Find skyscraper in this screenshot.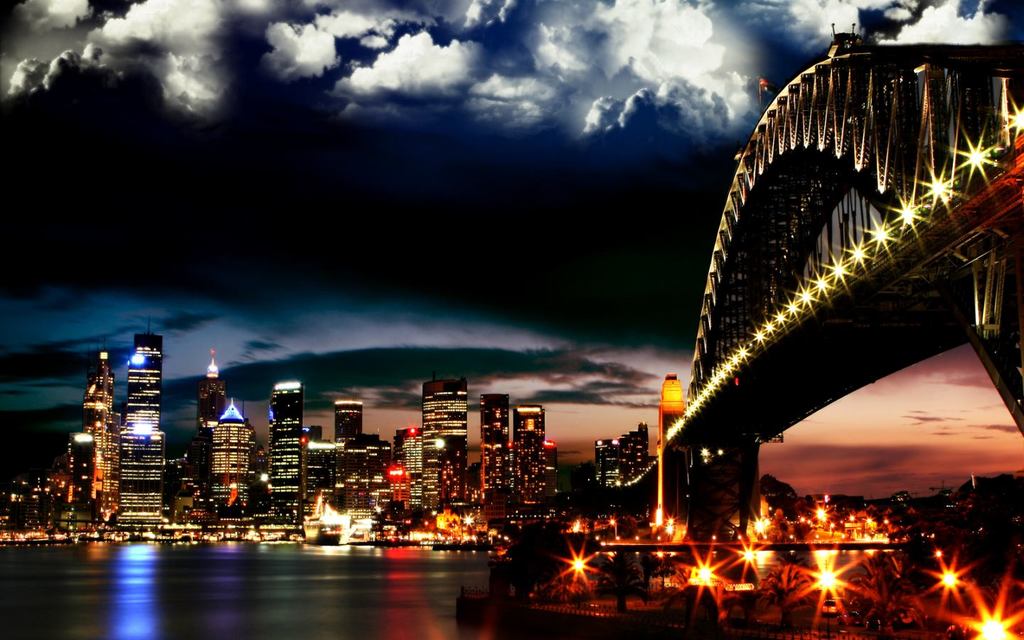
The bounding box for skyscraper is crop(349, 431, 375, 482).
